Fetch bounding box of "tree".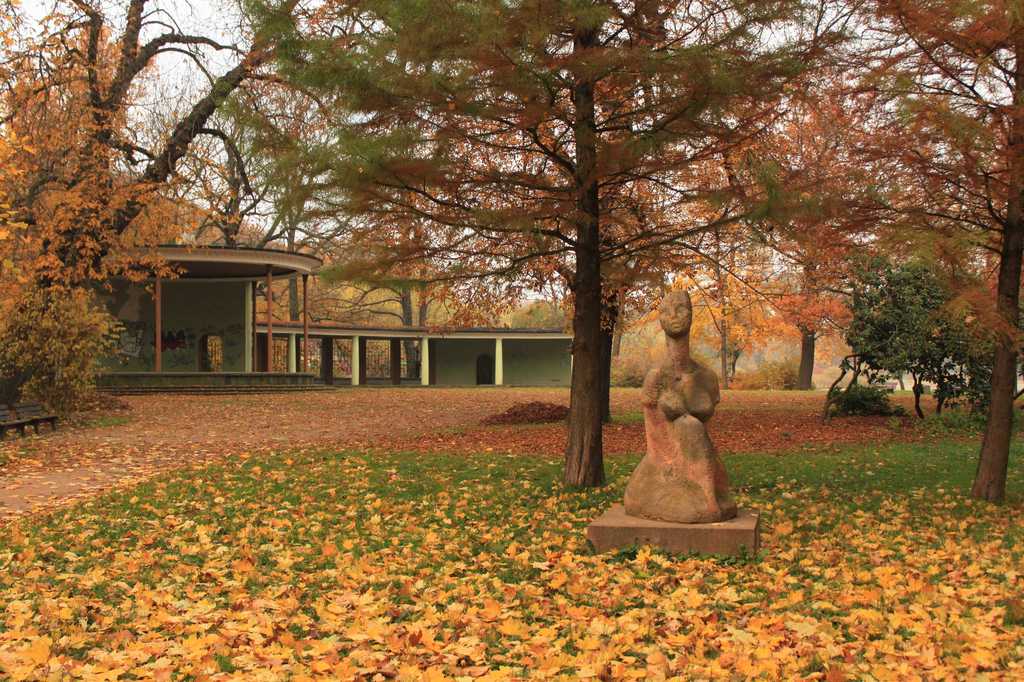
Bbox: [x1=698, y1=241, x2=841, y2=383].
